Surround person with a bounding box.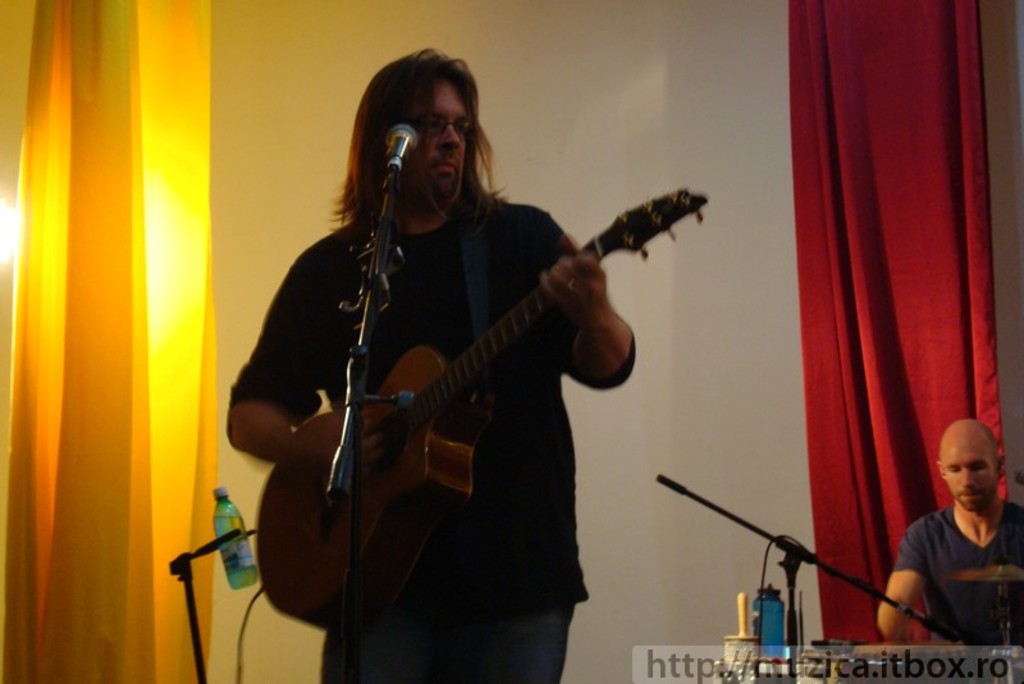
872 421 1023 649.
